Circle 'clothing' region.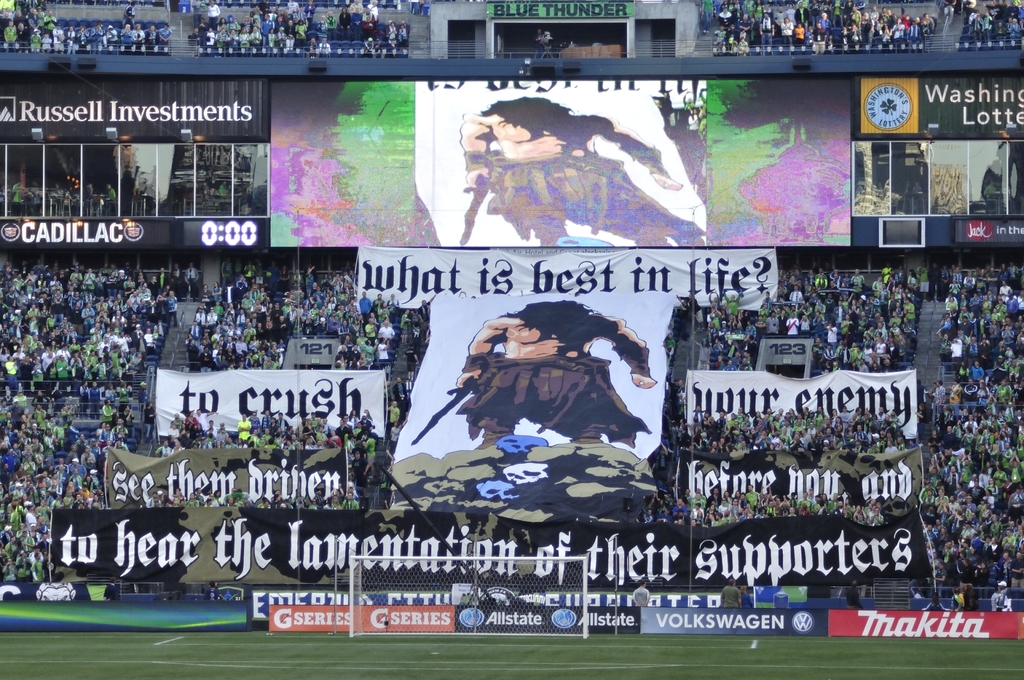
Region: <region>448, 336, 676, 454</region>.
